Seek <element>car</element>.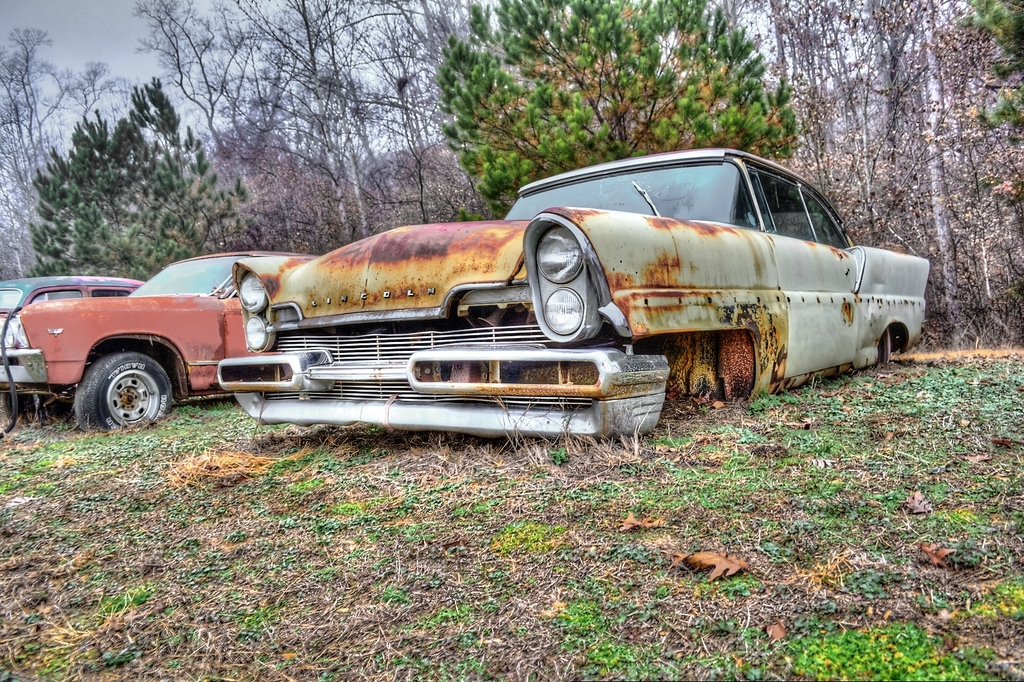
[0,270,146,417].
